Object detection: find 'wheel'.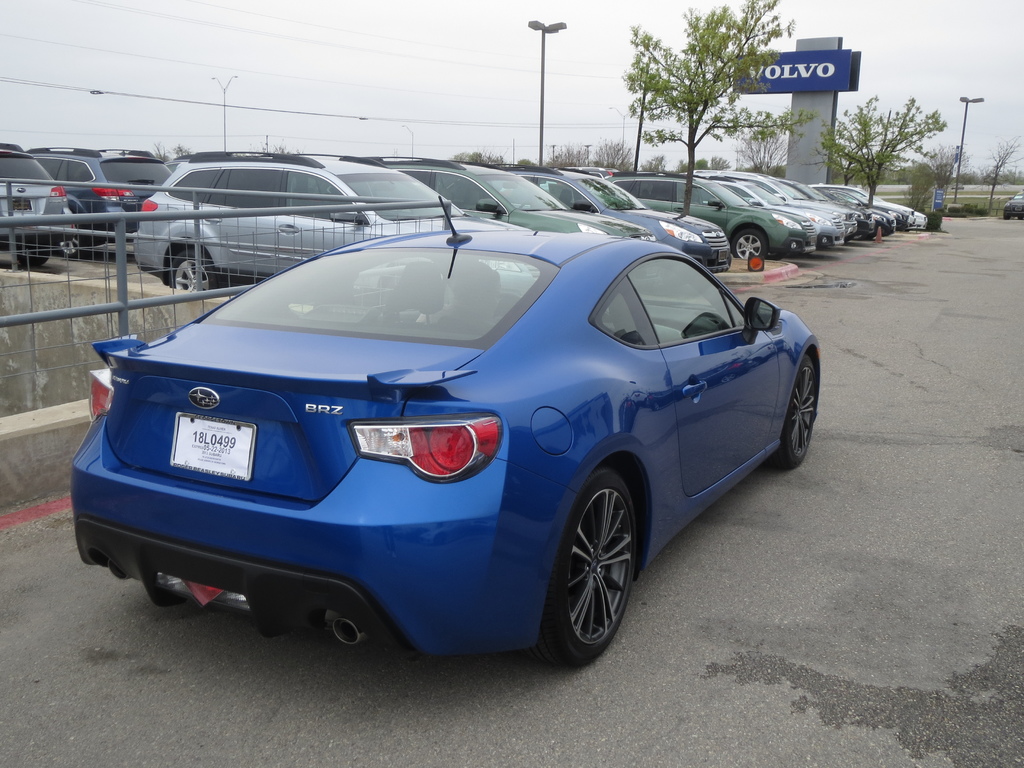
box(169, 251, 217, 292).
